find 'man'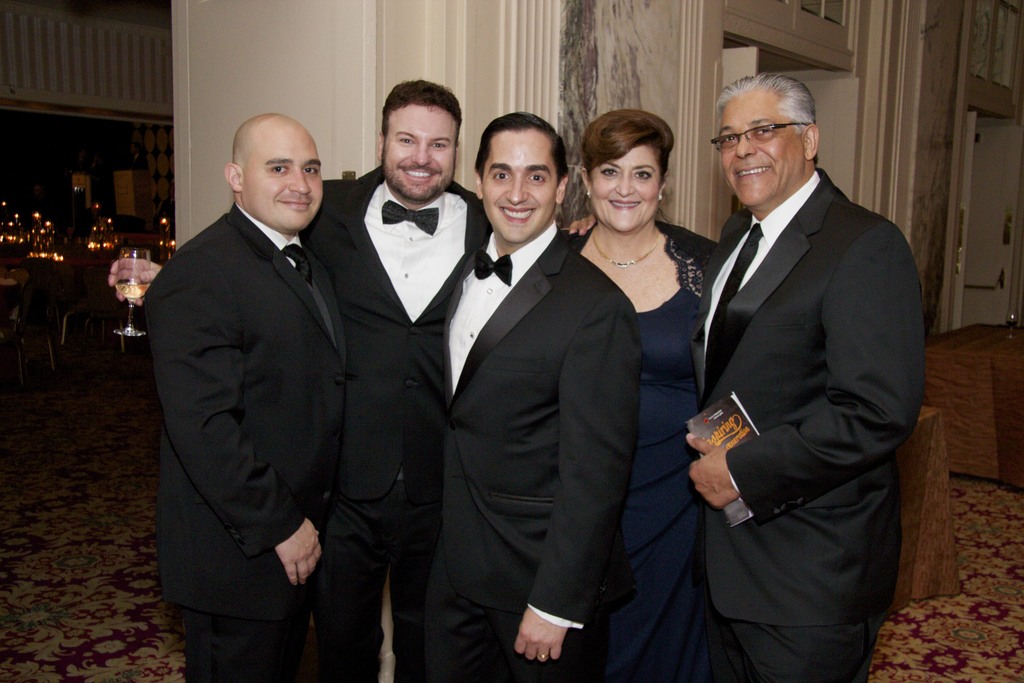
rect(108, 84, 495, 681)
